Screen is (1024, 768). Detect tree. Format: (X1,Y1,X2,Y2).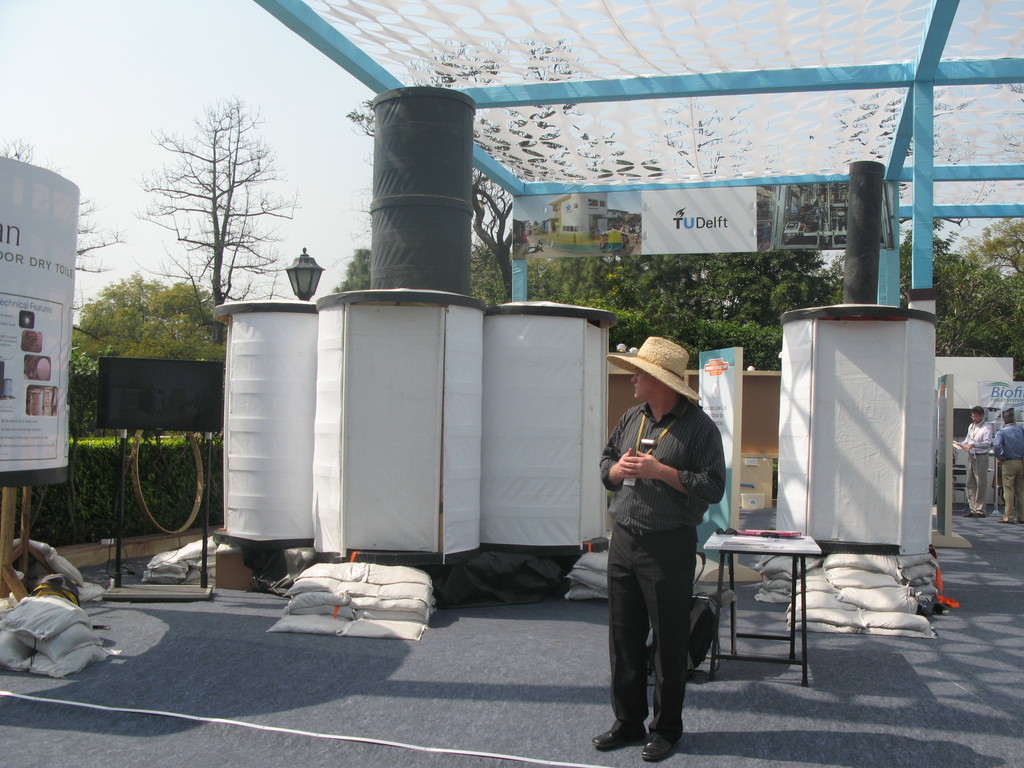
(954,209,1023,291).
